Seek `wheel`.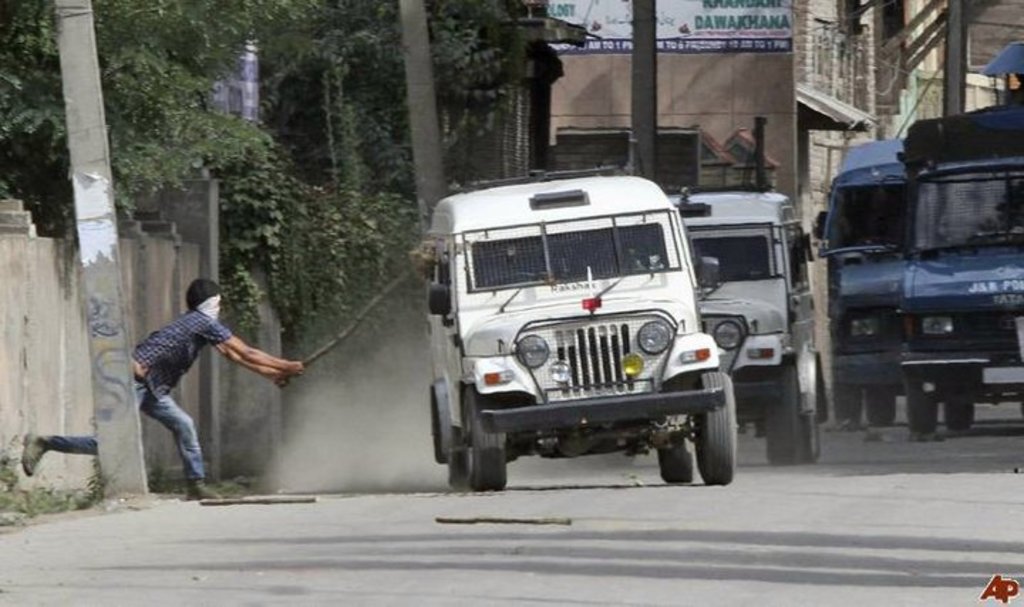
box=[934, 395, 970, 436].
